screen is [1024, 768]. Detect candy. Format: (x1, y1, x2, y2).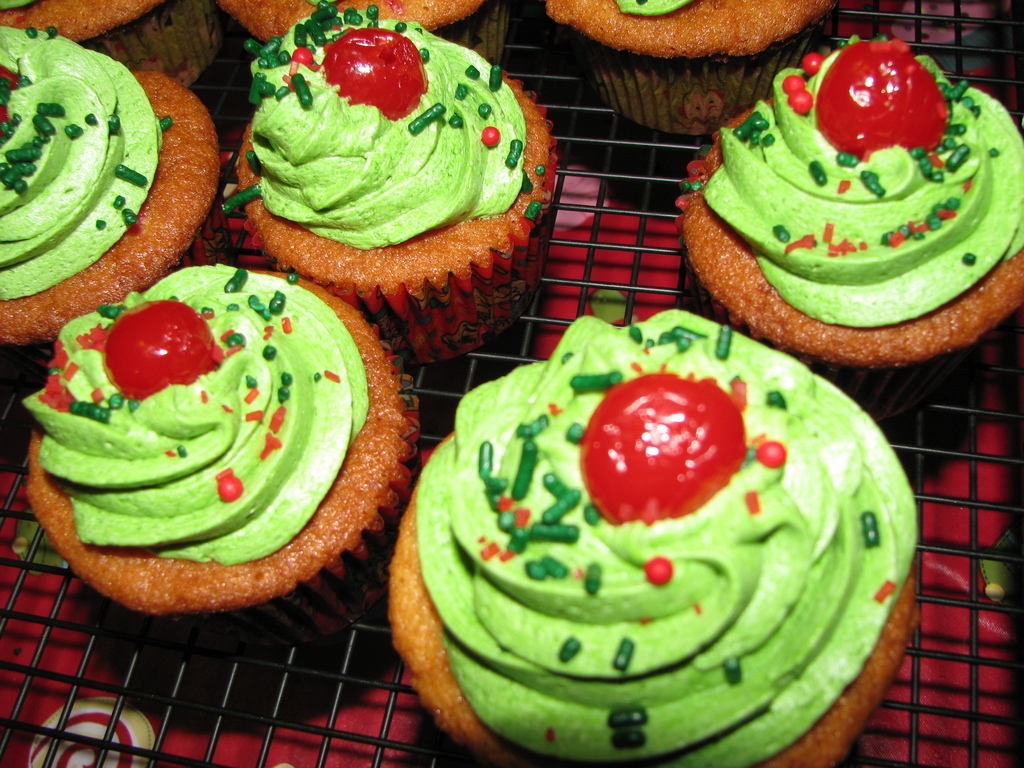
(399, 307, 918, 767).
